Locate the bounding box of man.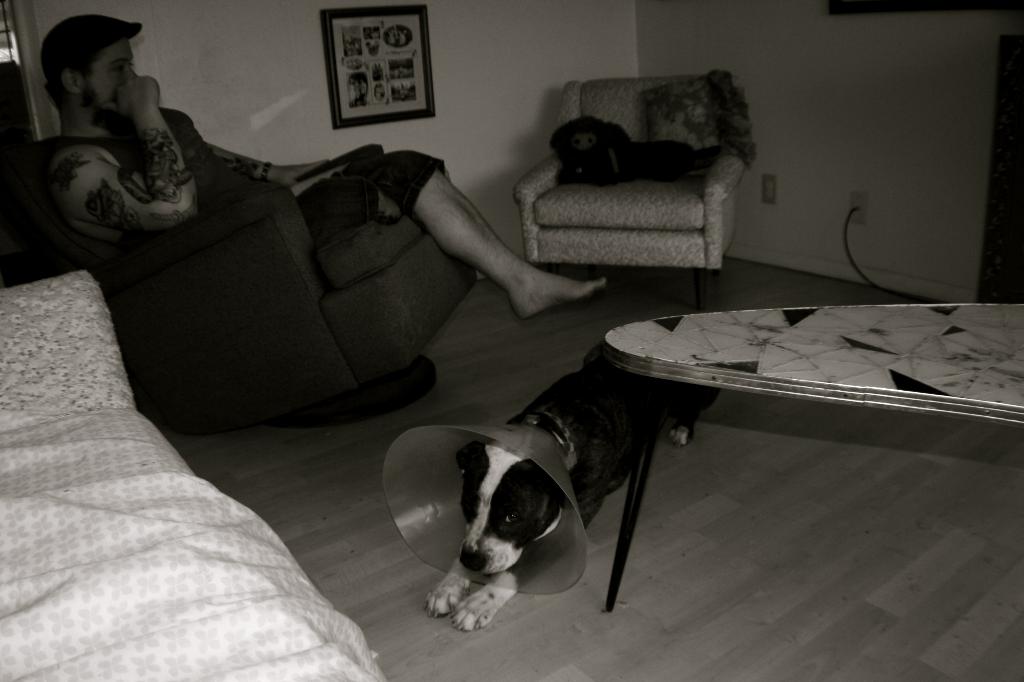
Bounding box: box(16, 45, 559, 415).
